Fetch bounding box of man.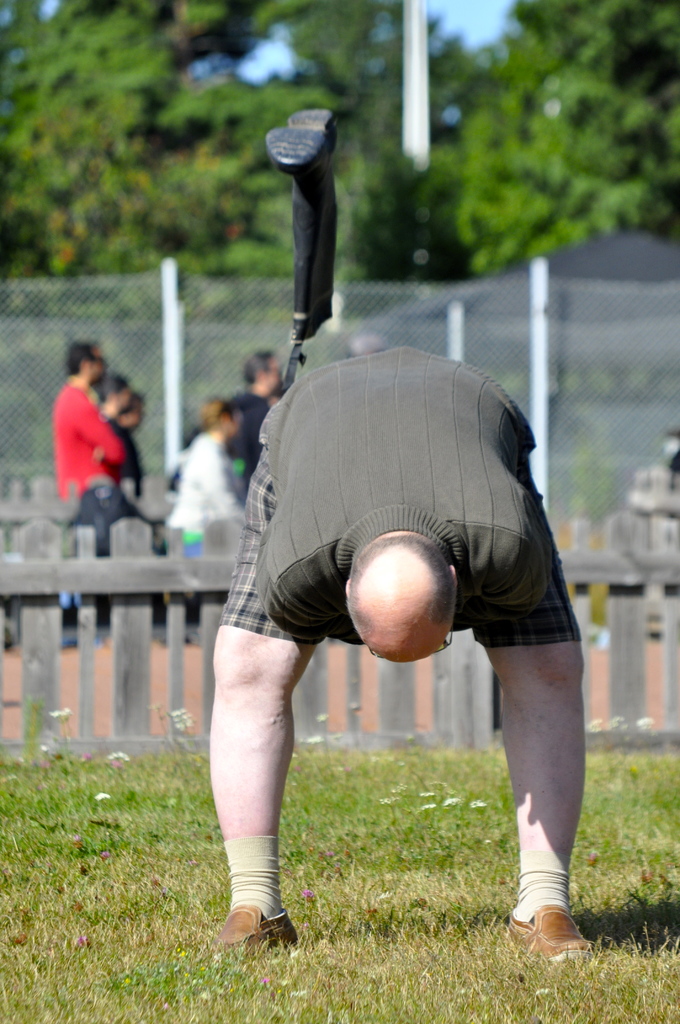
Bbox: pyautogui.locateOnScreen(46, 340, 143, 529).
